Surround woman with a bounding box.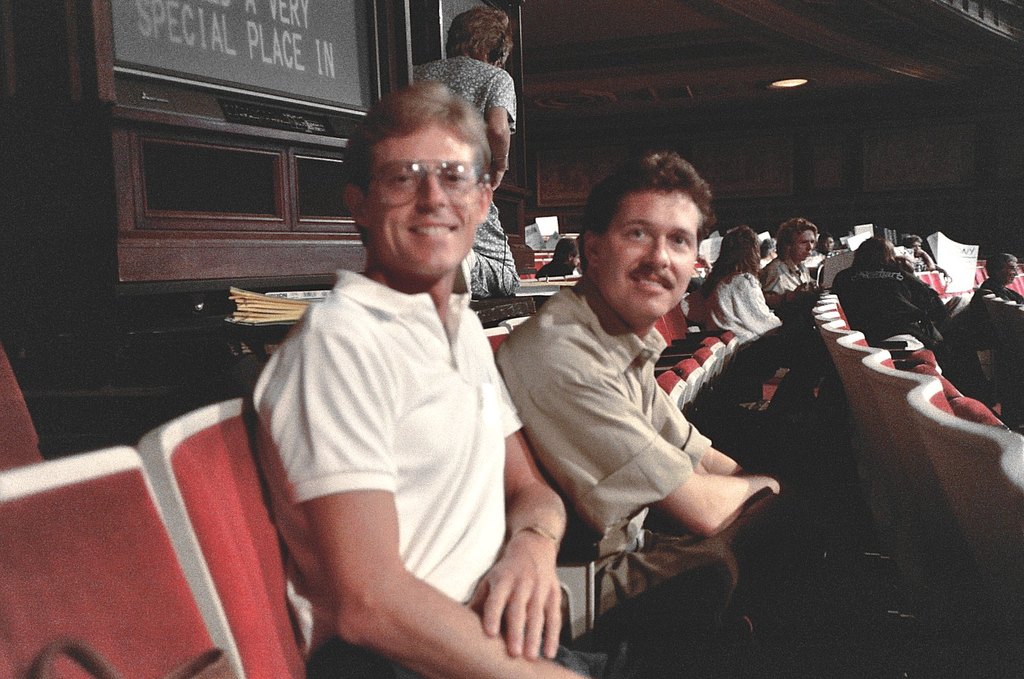
(x1=407, y1=5, x2=518, y2=300).
